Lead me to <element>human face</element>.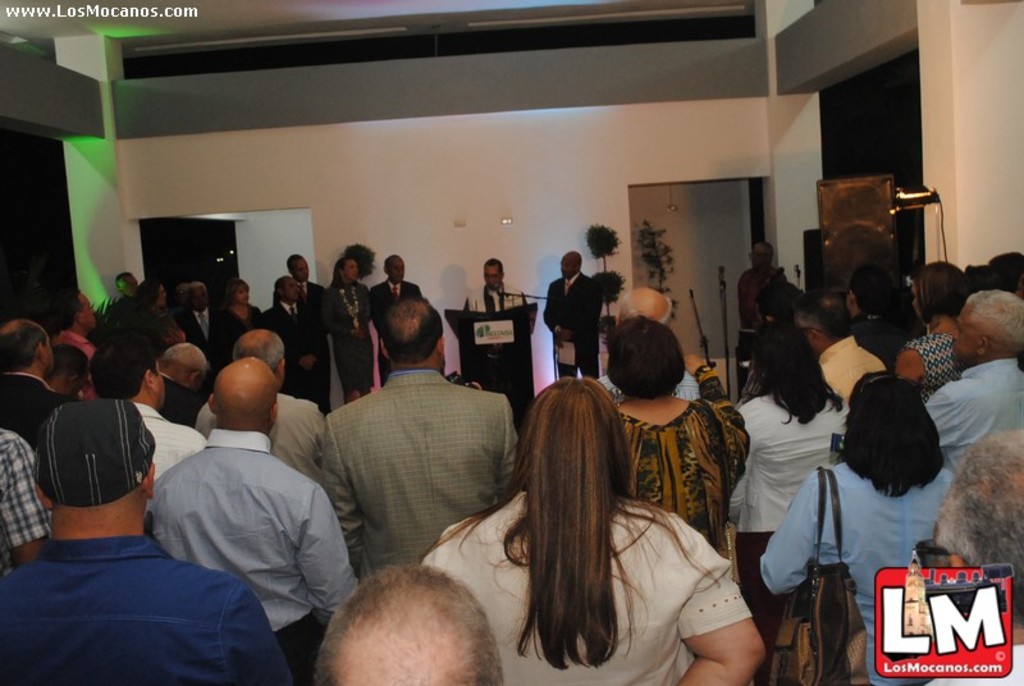
Lead to rect(557, 251, 573, 278).
